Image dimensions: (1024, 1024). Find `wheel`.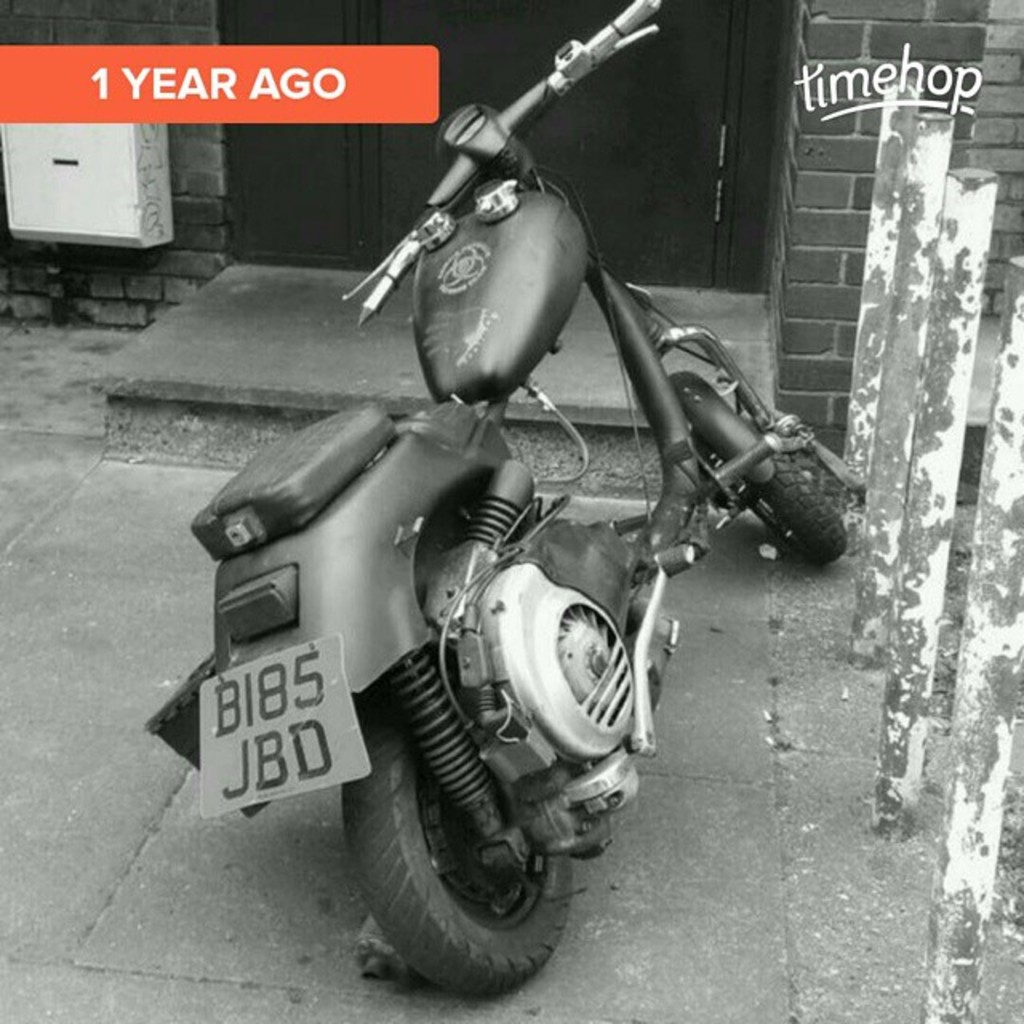
[328,706,586,995].
